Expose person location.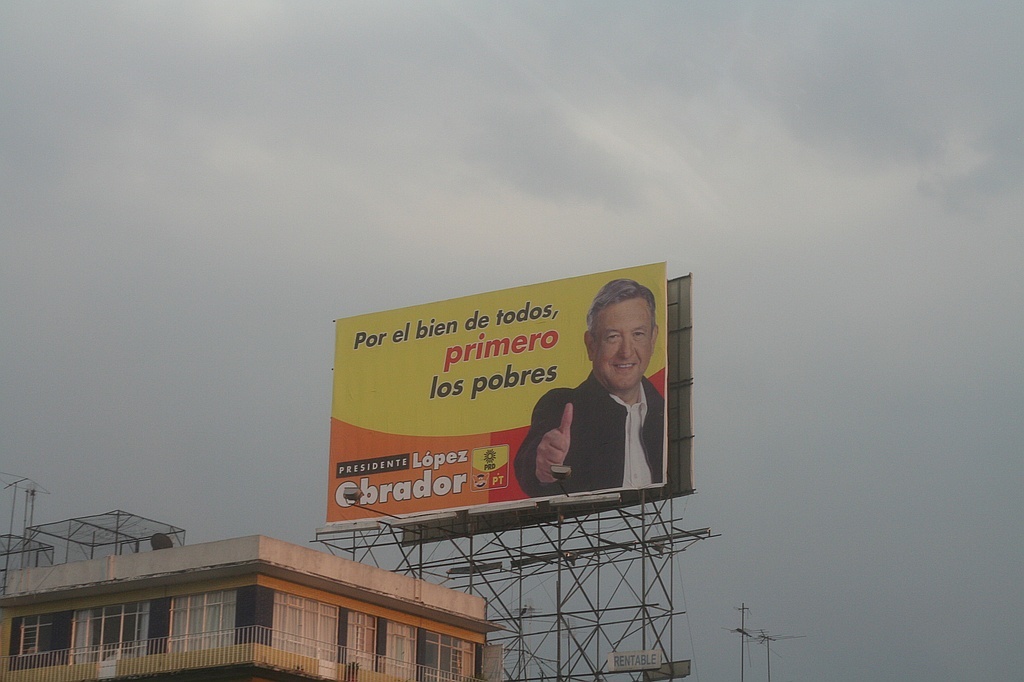
Exposed at l=538, t=291, r=675, b=532.
